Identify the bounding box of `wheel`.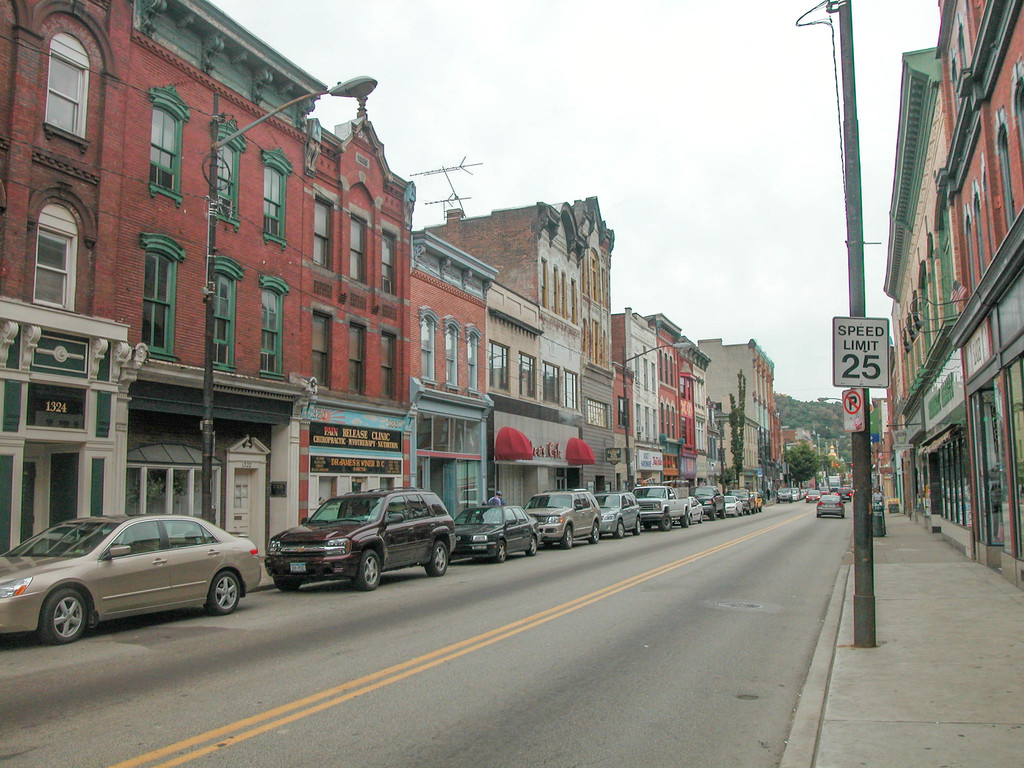
box=[351, 550, 380, 590].
